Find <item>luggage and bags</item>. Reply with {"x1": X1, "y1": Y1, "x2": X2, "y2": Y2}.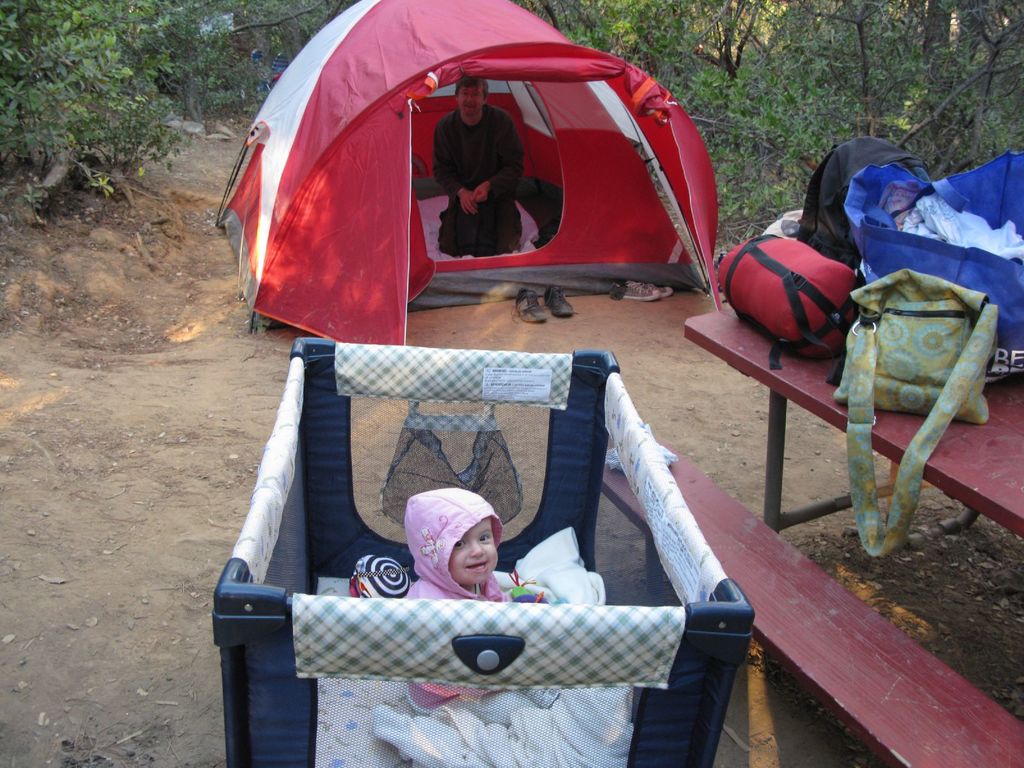
{"x1": 831, "y1": 261, "x2": 1002, "y2": 557}.
